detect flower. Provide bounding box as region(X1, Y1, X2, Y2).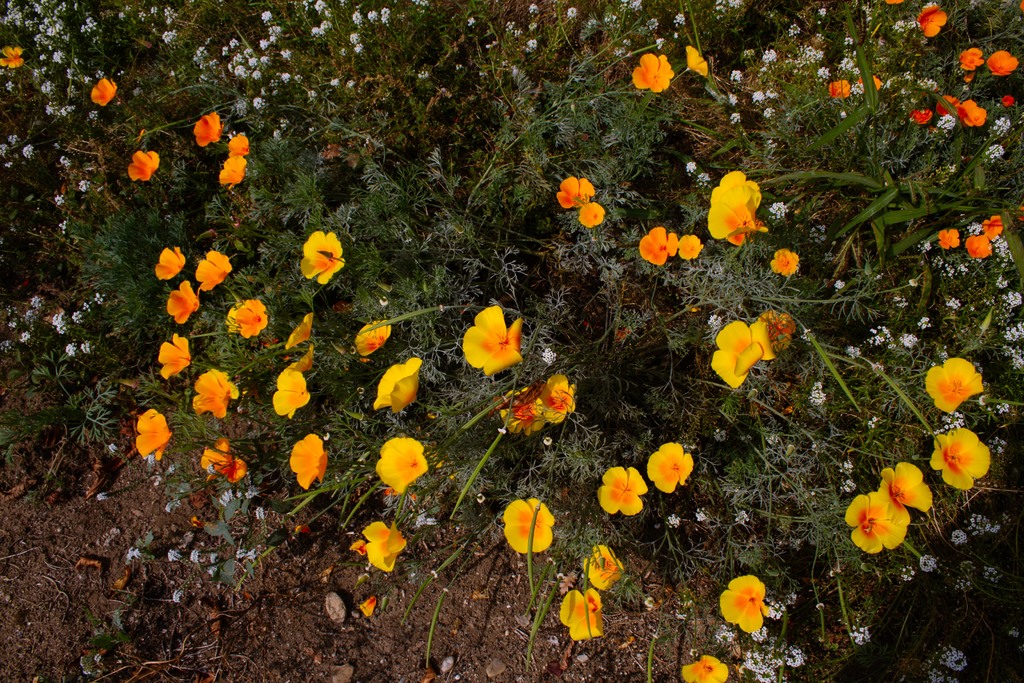
region(774, 243, 803, 277).
